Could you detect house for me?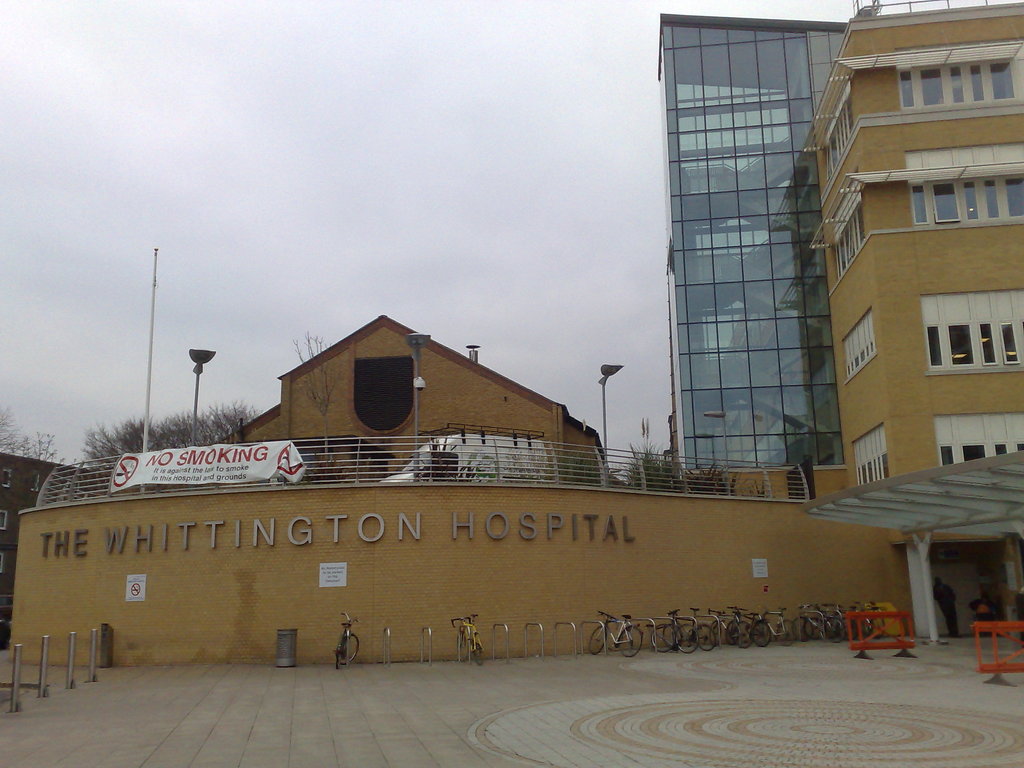
Detection result: crop(0, 452, 106, 653).
